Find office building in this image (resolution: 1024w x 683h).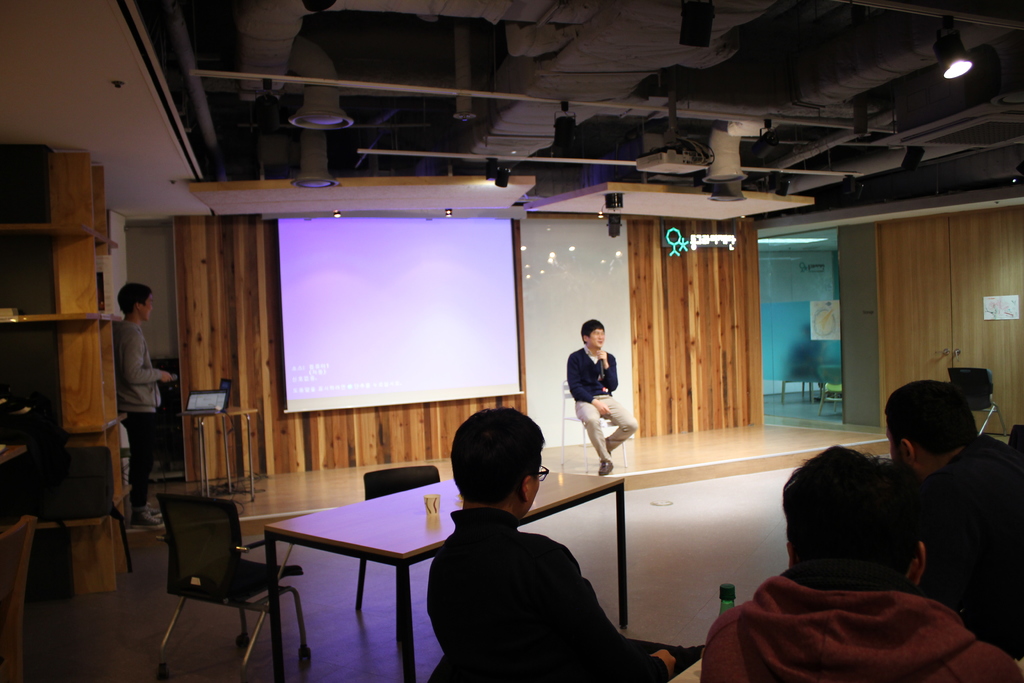
[left=0, top=0, right=1023, bottom=682].
